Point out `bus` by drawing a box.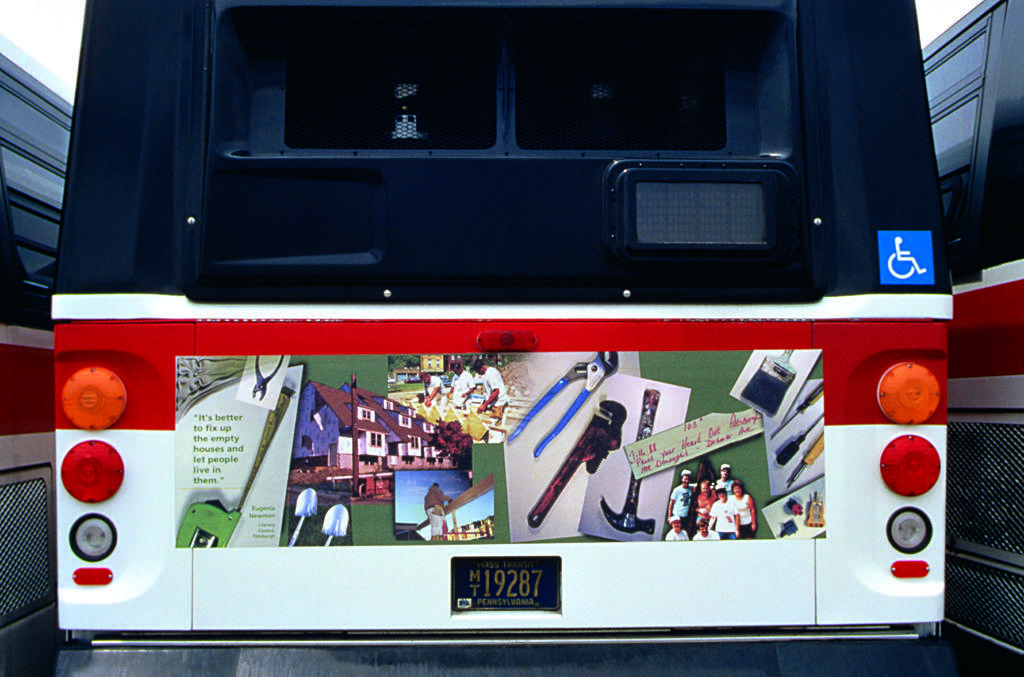
bbox=[48, 0, 952, 647].
